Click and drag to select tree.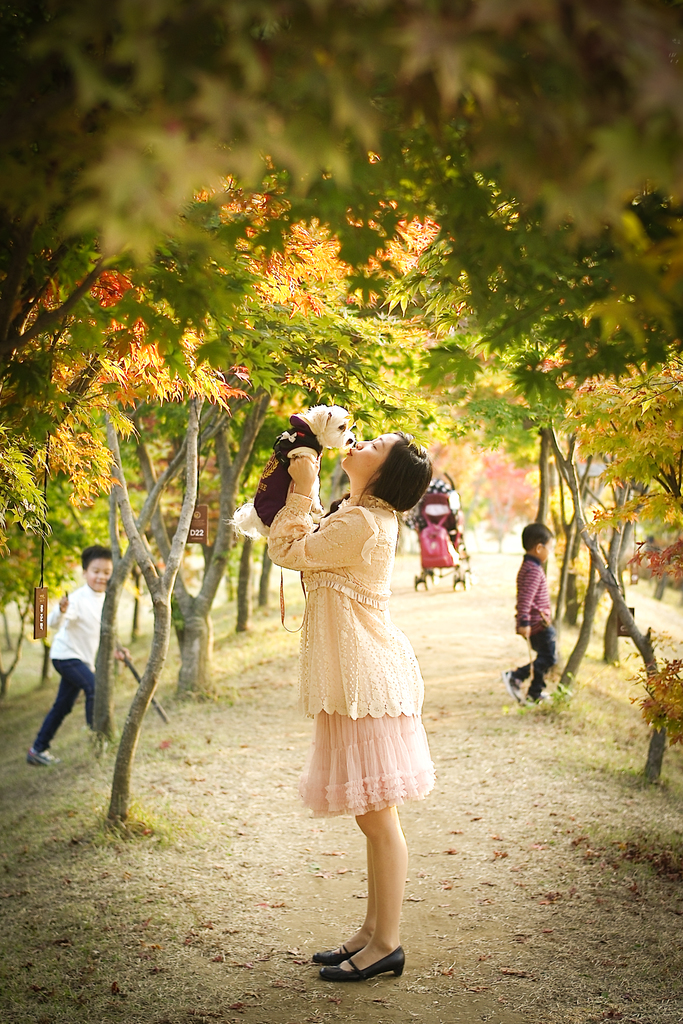
Selection: box(92, 390, 204, 821).
